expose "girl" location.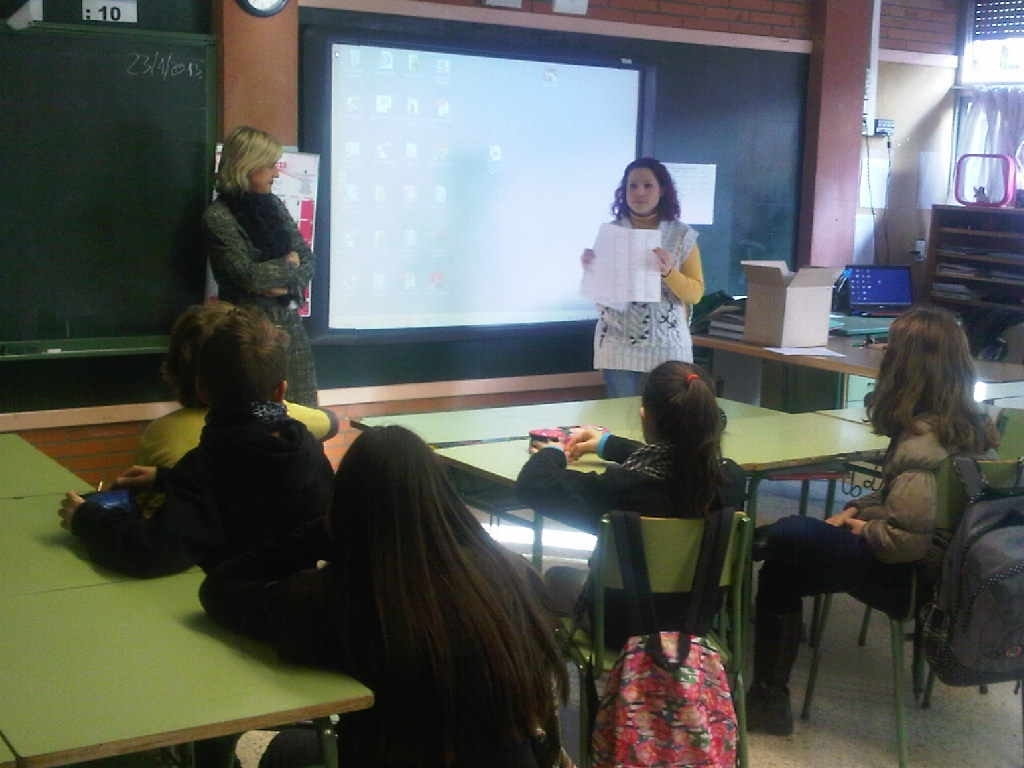
Exposed at [left=734, top=299, right=1004, bottom=737].
